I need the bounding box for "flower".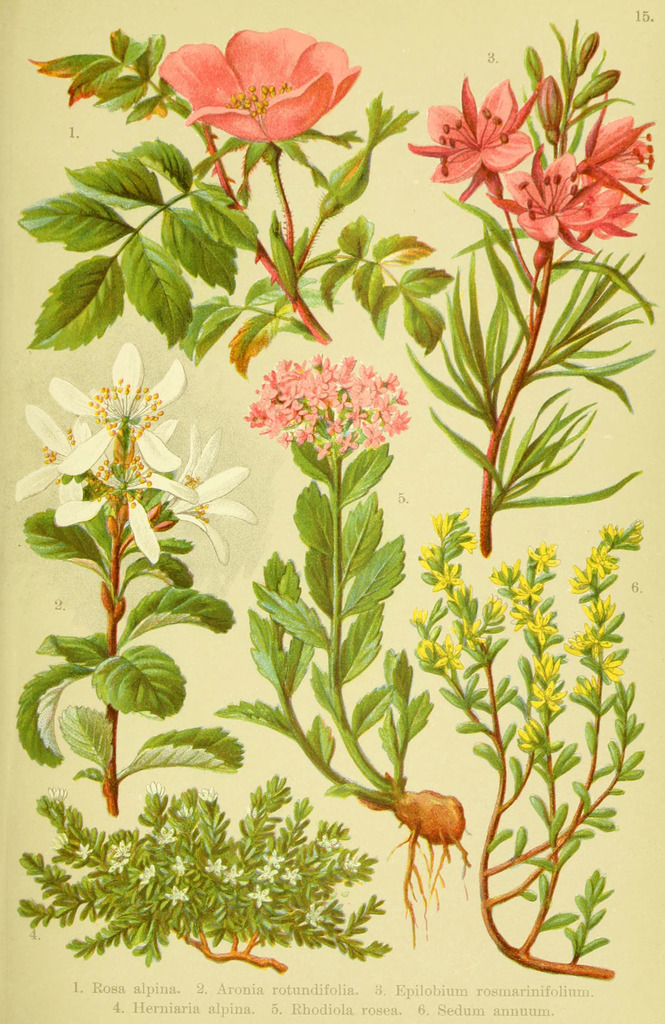
Here it is: 491 151 636 263.
